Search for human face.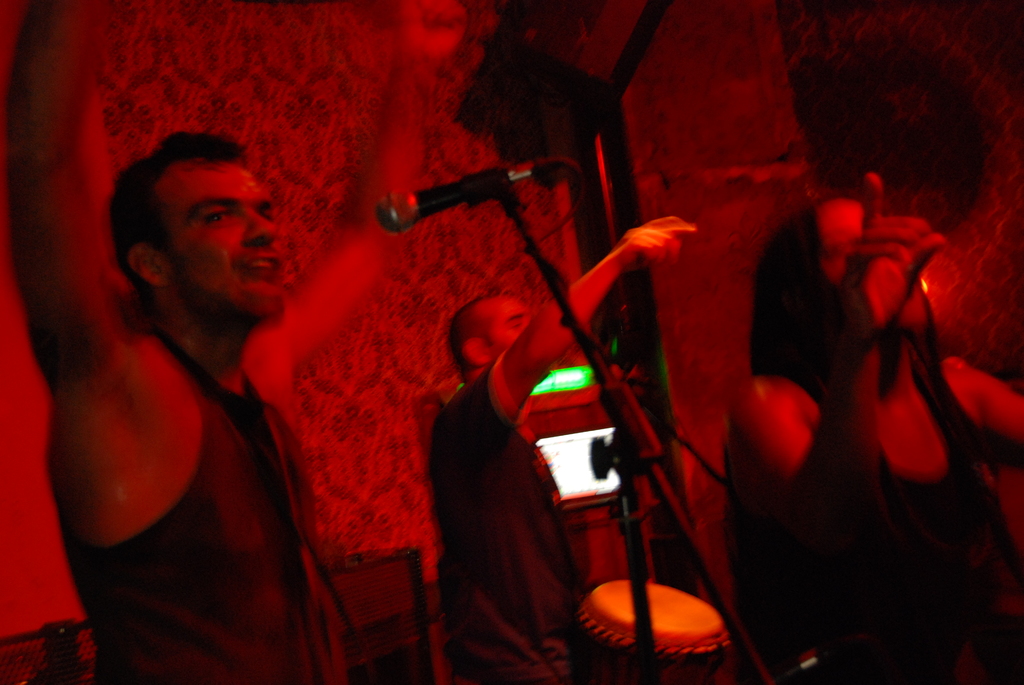
Found at BBox(490, 300, 545, 377).
